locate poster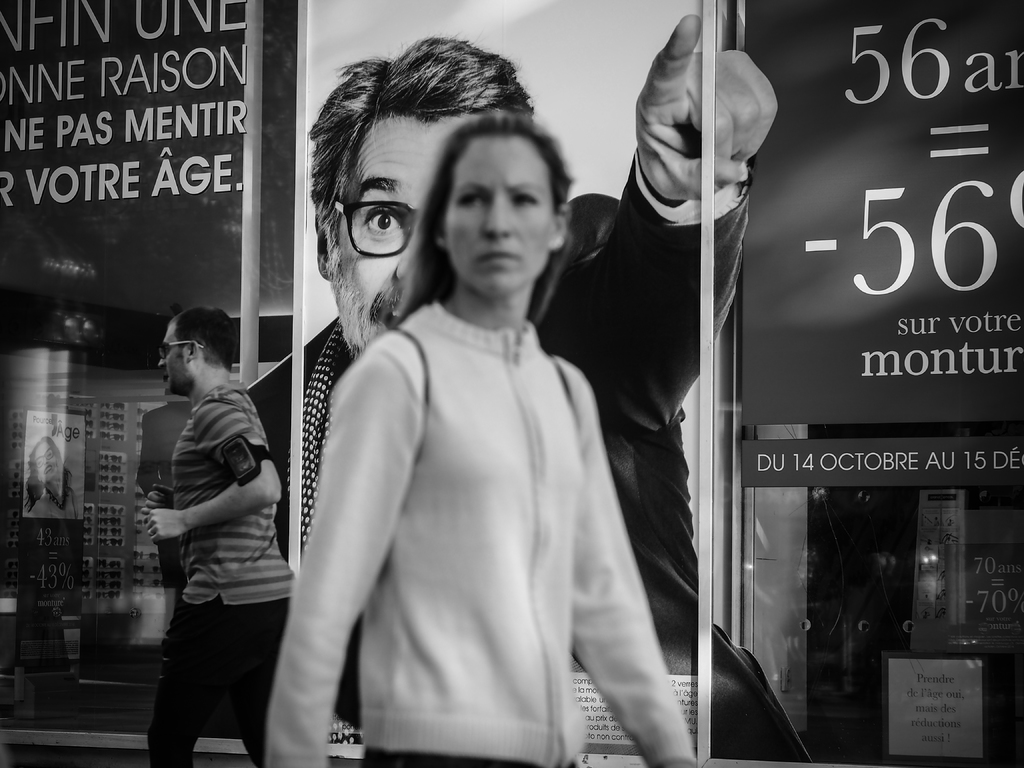
l=730, t=0, r=1023, b=425
